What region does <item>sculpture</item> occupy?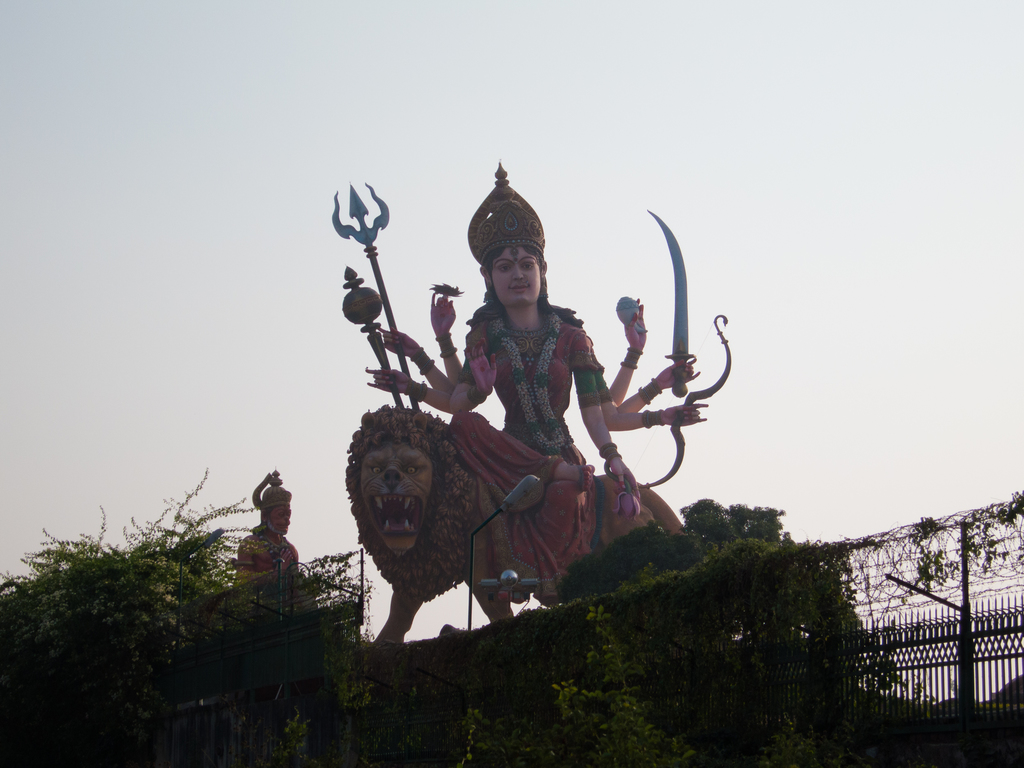
221 467 310 595.
